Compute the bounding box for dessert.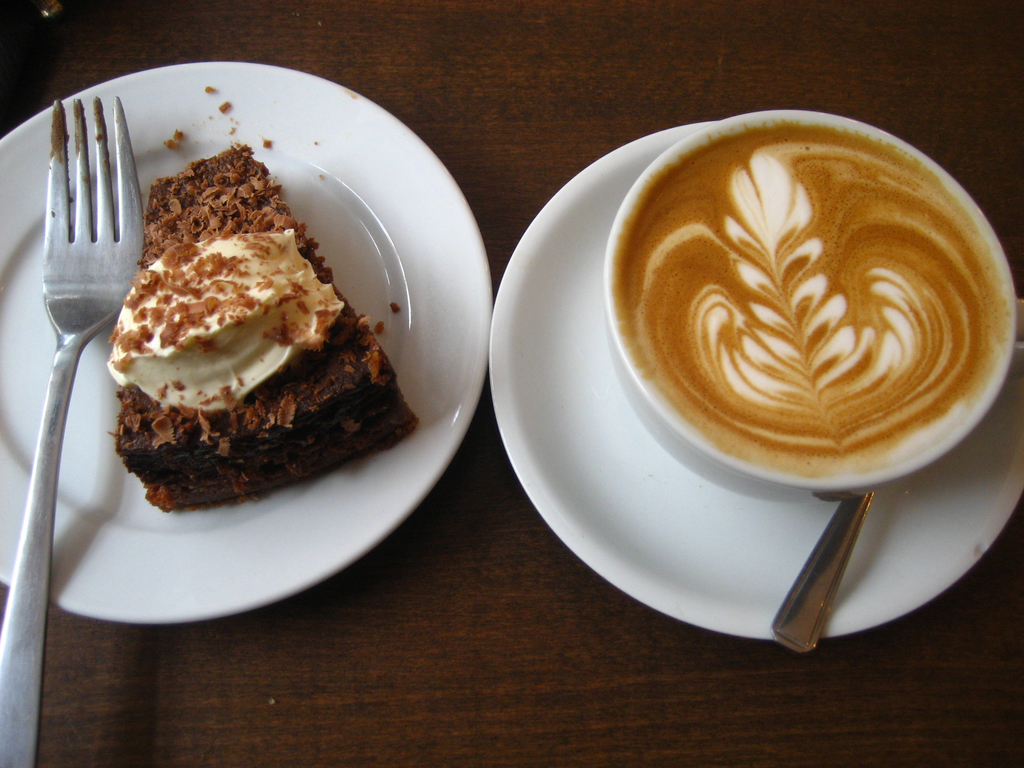
<bbox>81, 126, 416, 523</bbox>.
